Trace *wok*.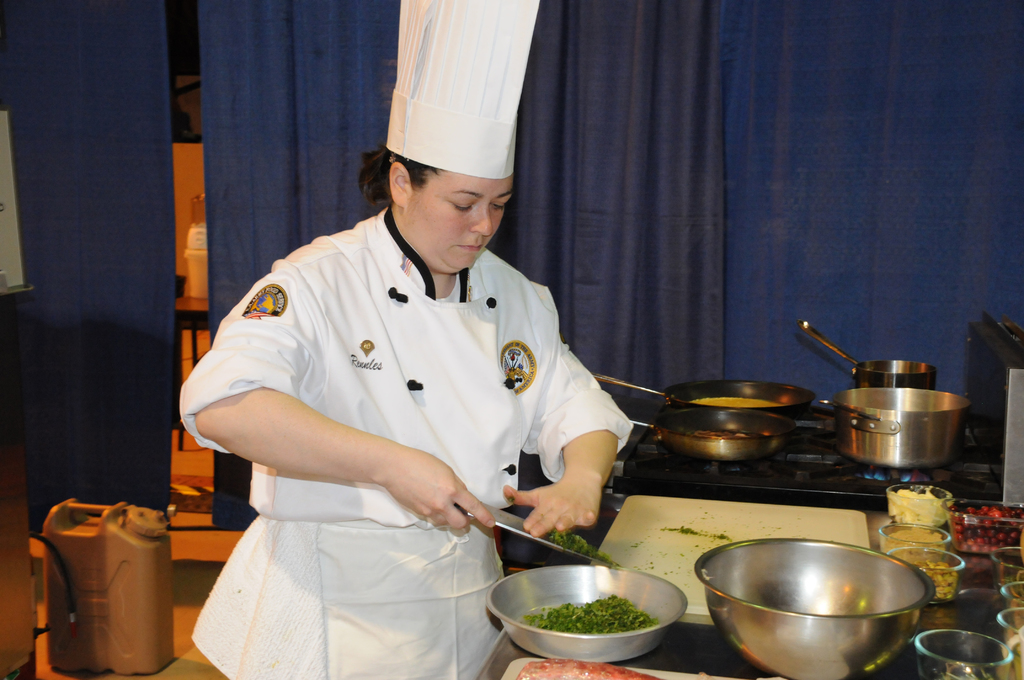
Traced to region(623, 412, 799, 464).
